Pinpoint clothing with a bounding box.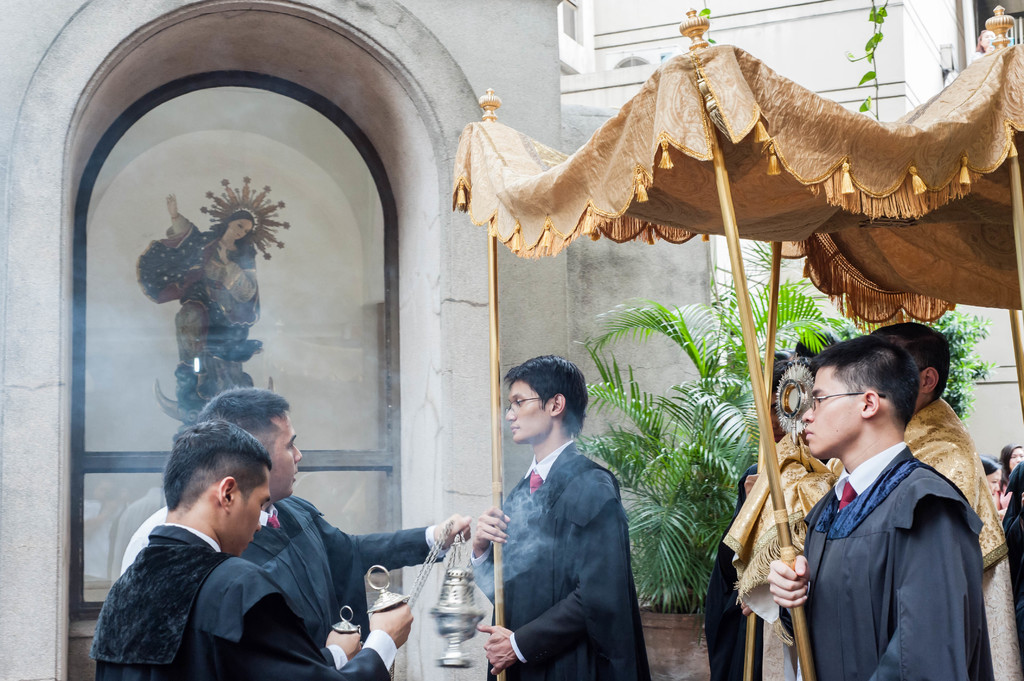
[left=720, top=392, right=1021, bottom=680].
